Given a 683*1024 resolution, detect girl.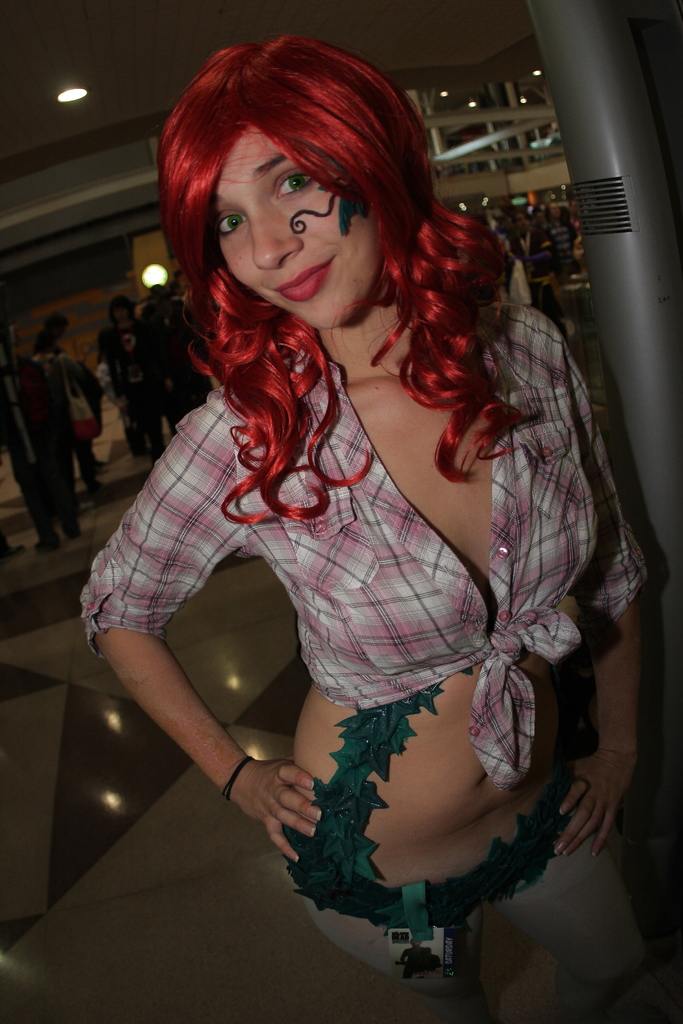
{"left": 74, "top": 29, "right": 664, "bottom": 1023}.
